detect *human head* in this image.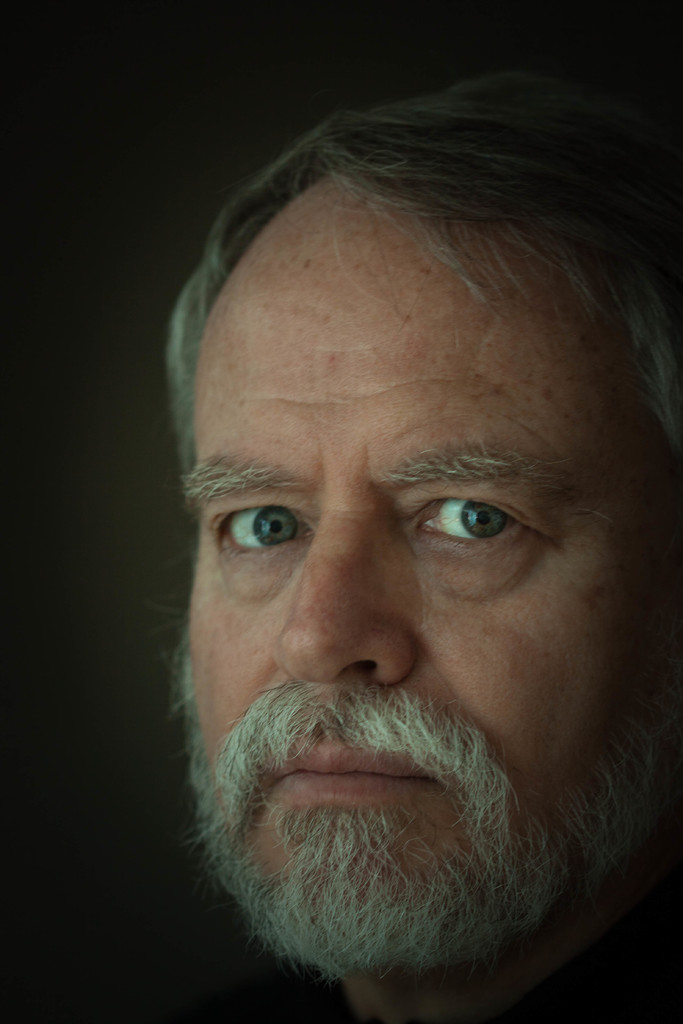
Detection: [x1=167, y1=75, x2=652, y2=987].
